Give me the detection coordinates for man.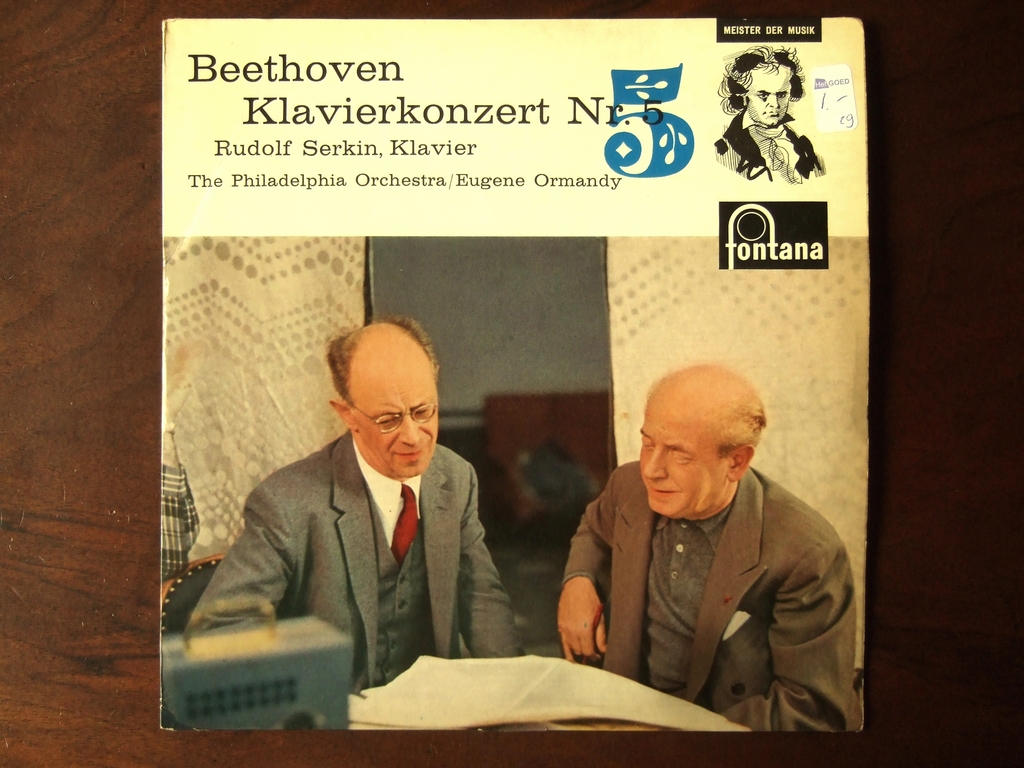
region(545, 357, 862, 733).
